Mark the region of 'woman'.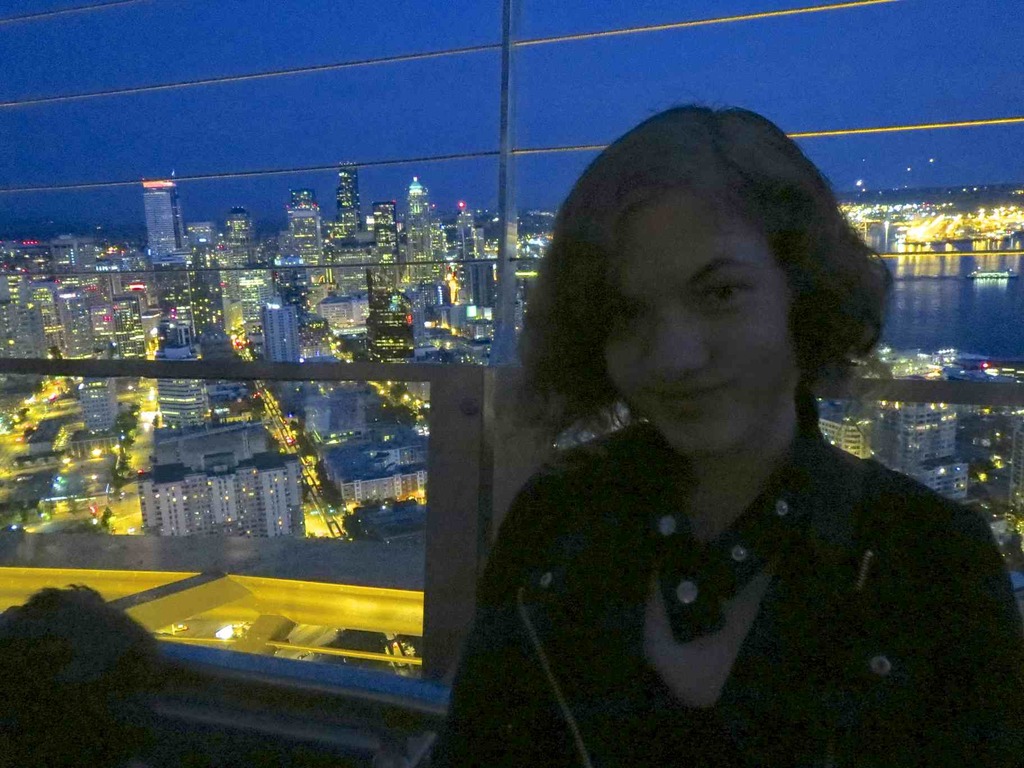
Region: {"left": 426, "top": 90, "right": 980, "bottom": 748}.
